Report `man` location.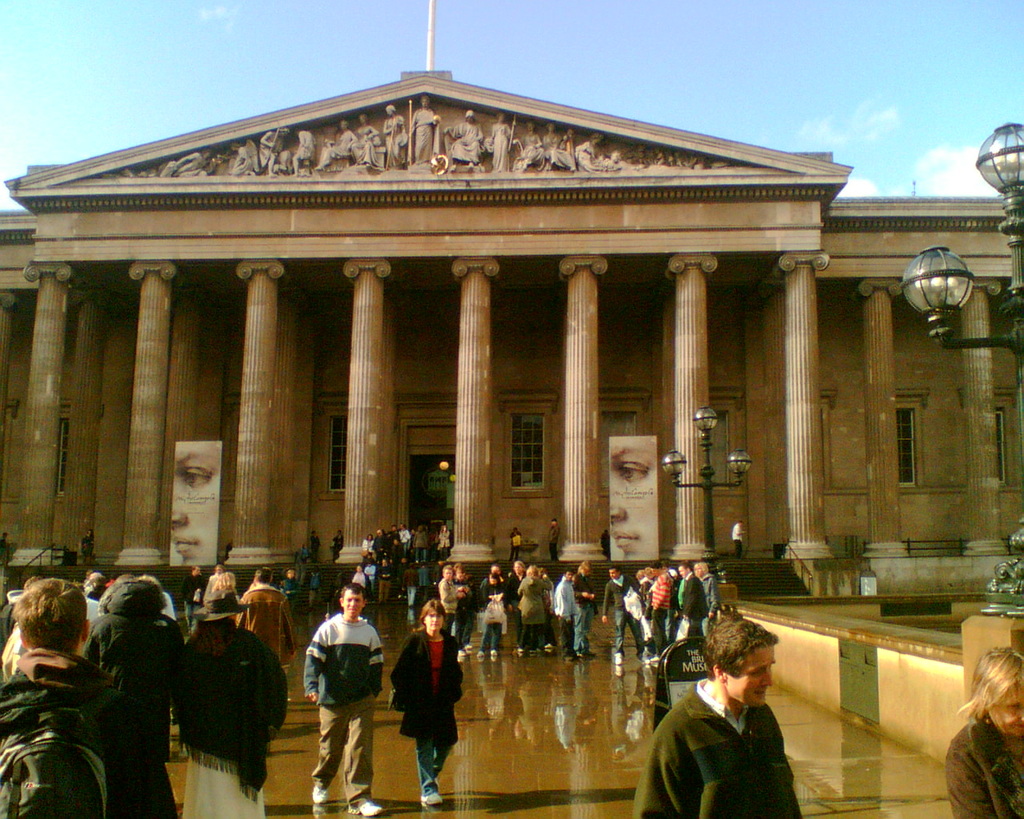
Report: <region>598, 569, 646, 675</region>.
